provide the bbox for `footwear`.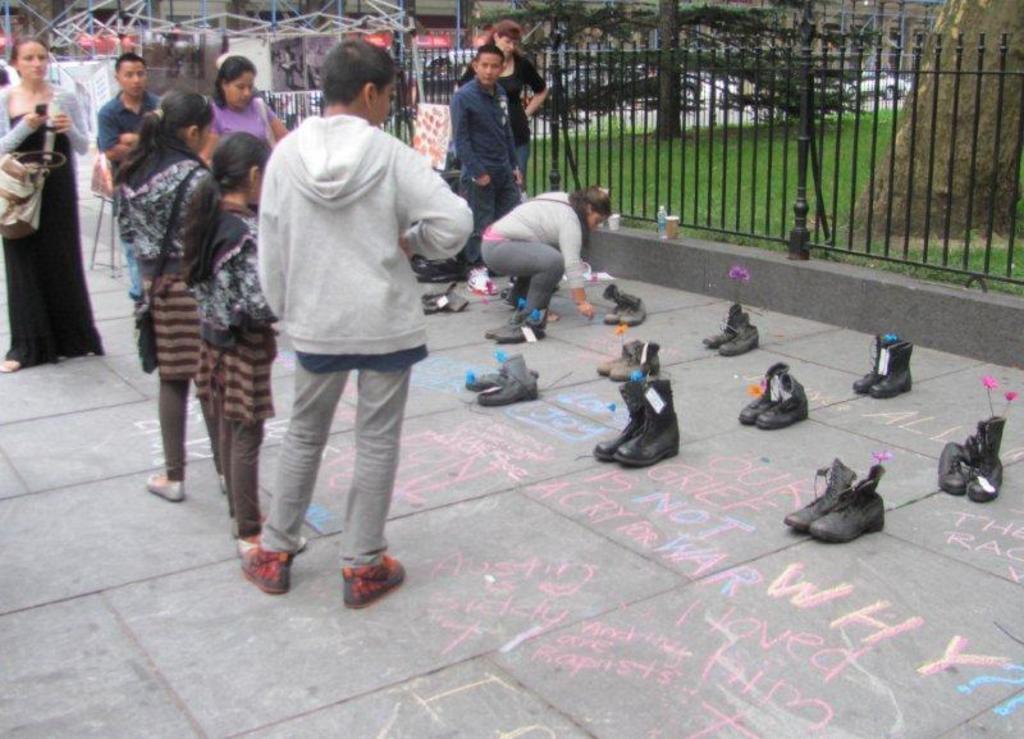
[218, 467, 228, 493].
